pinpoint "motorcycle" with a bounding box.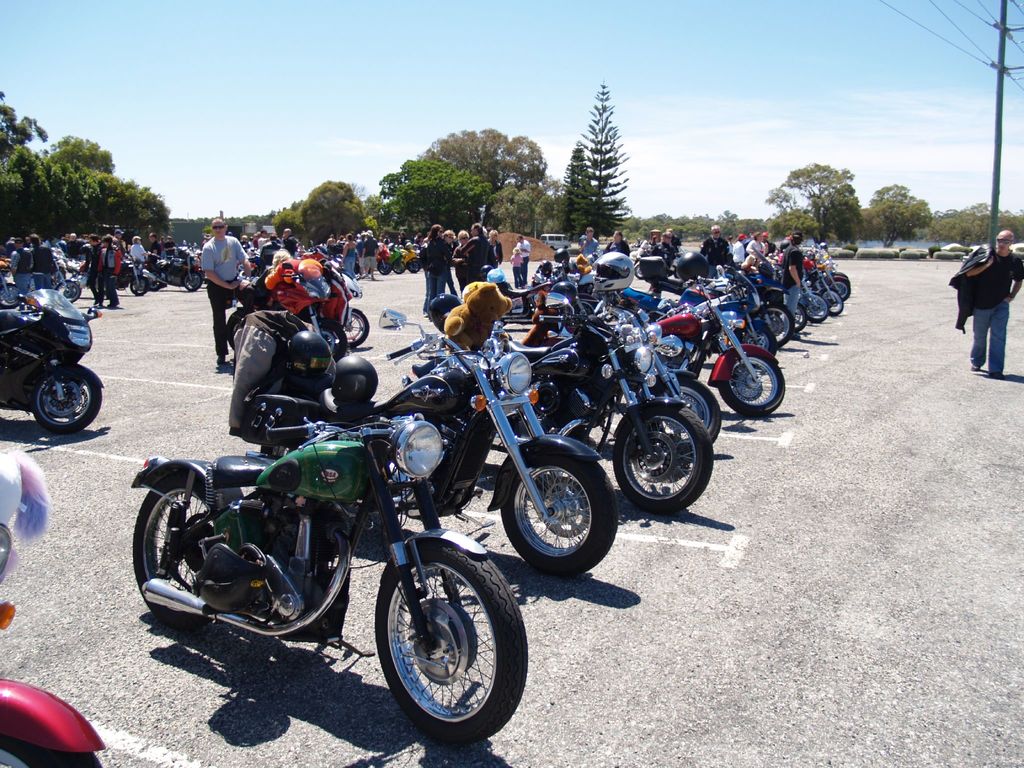
119, 374, 524, 723.
